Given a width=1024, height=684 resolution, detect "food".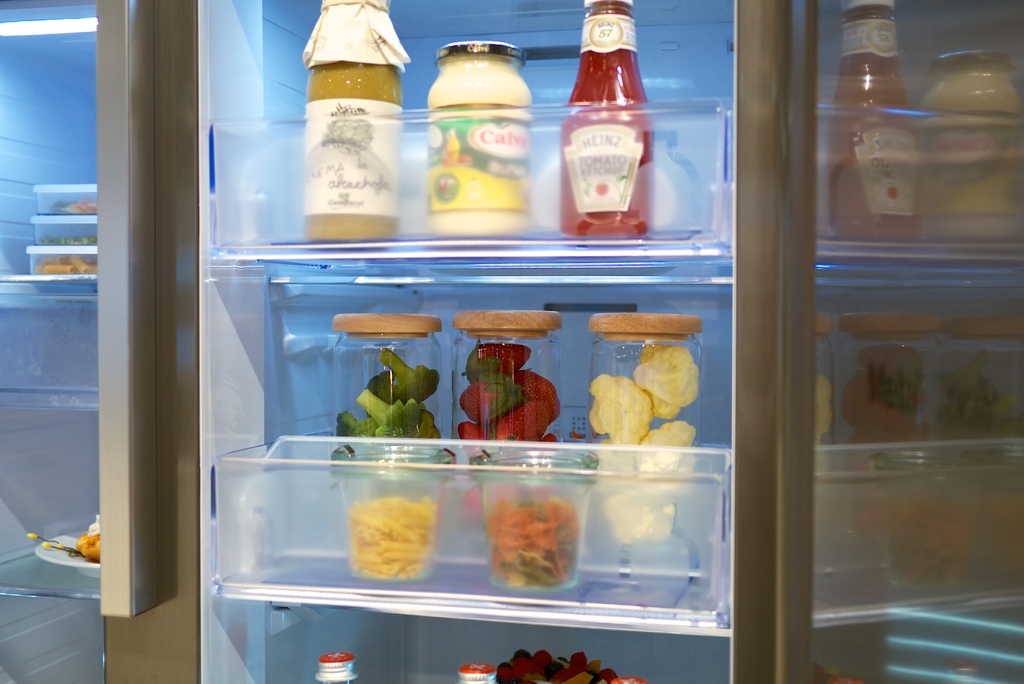
x1=304, y1=68, x2=396, y2=237.
